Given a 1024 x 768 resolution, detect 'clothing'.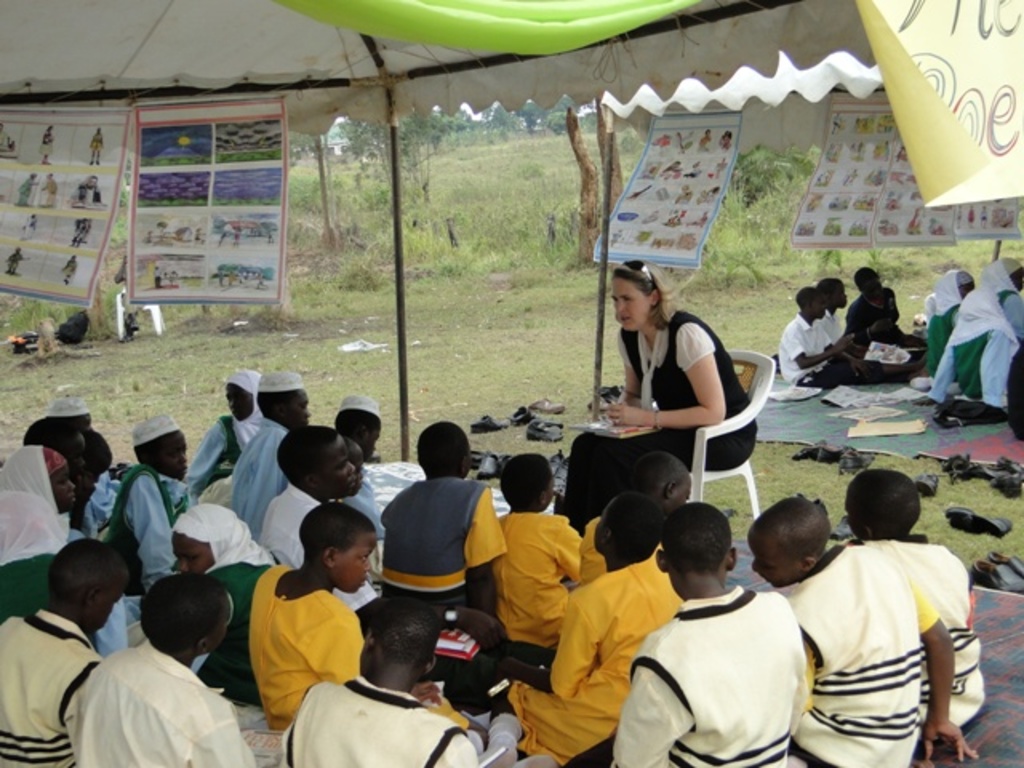
pyautogui.locateOnScreen(923, 270, 973, 374).
